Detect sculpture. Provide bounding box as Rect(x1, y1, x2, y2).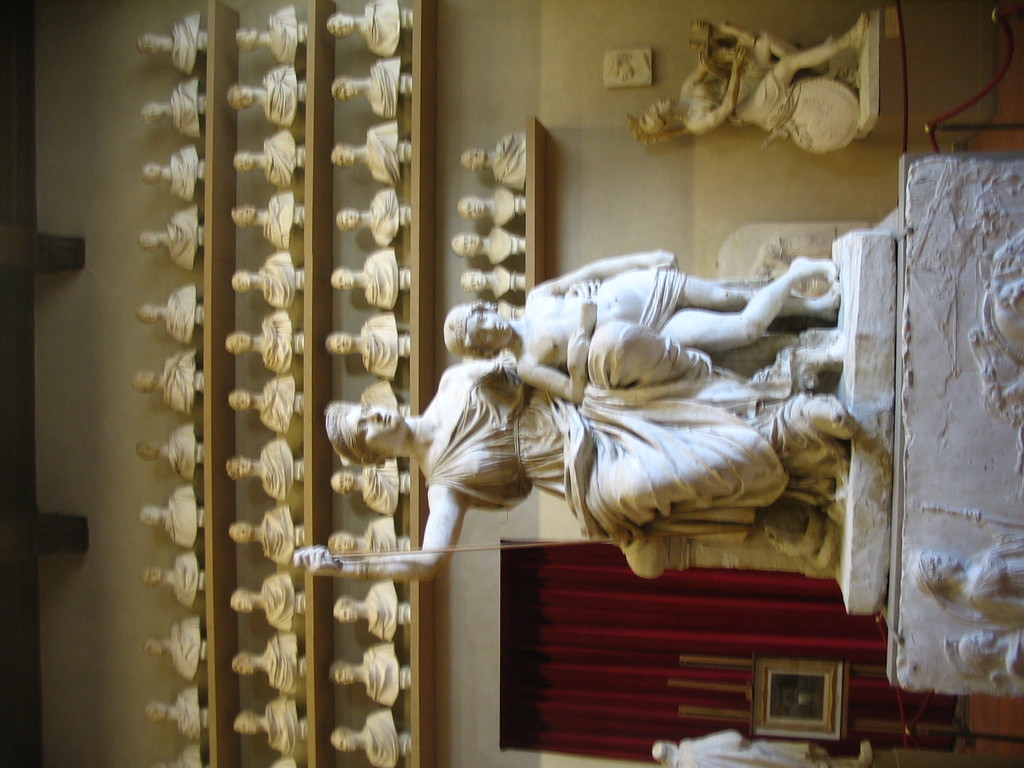
Rect(143, 289, 204, 349).
